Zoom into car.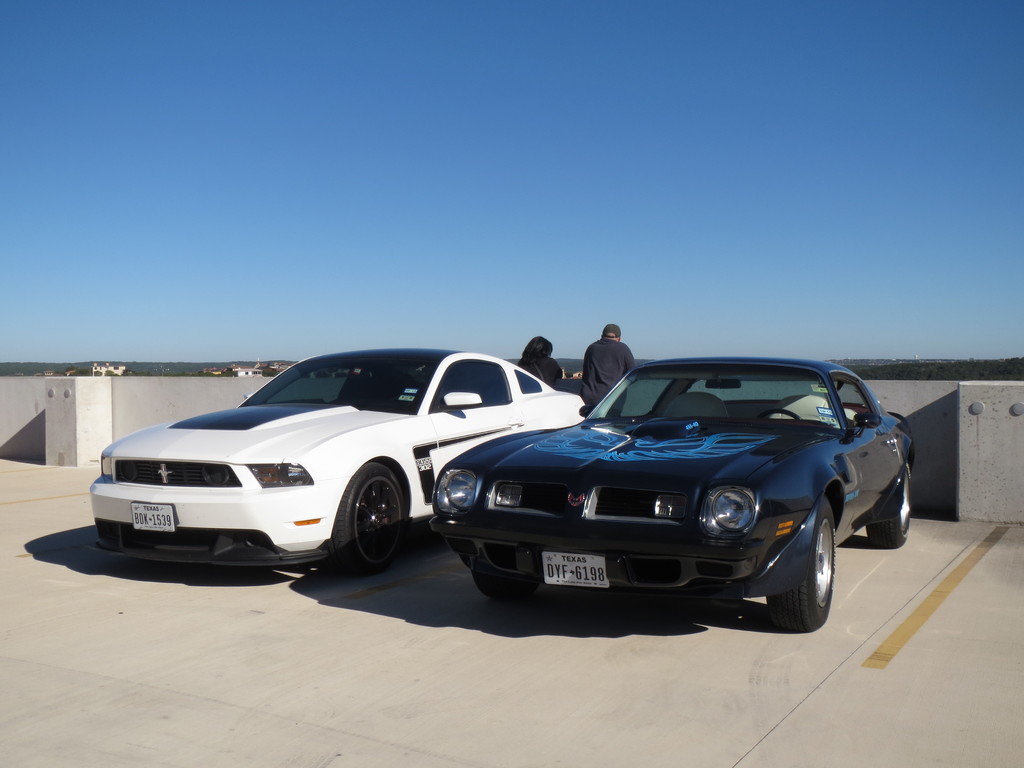
Zoom target: [427, 352, 922, 636].
